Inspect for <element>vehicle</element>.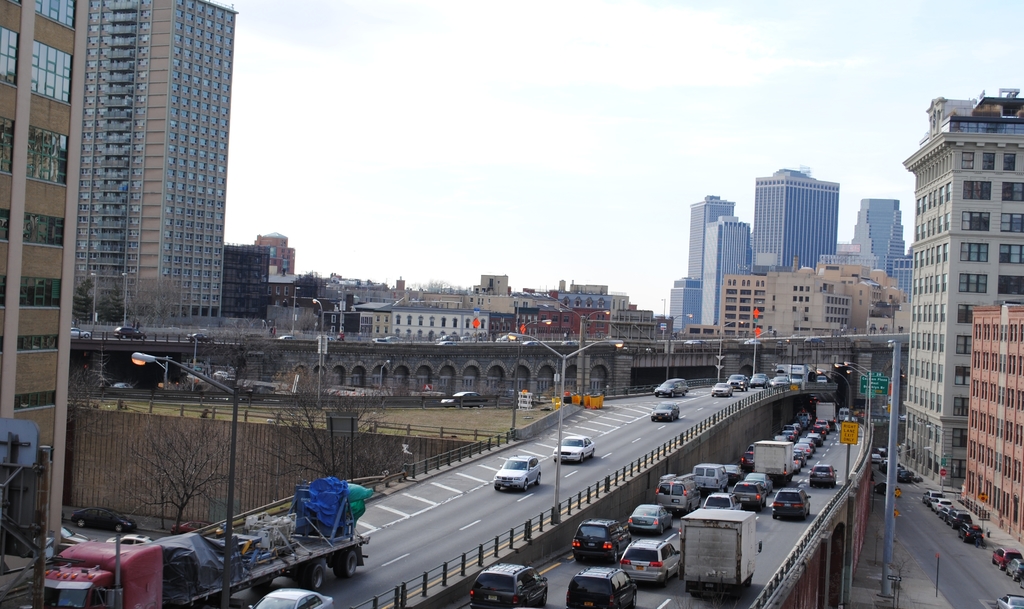
Inspection: left=554, top=433, right=597, bottom=460.
